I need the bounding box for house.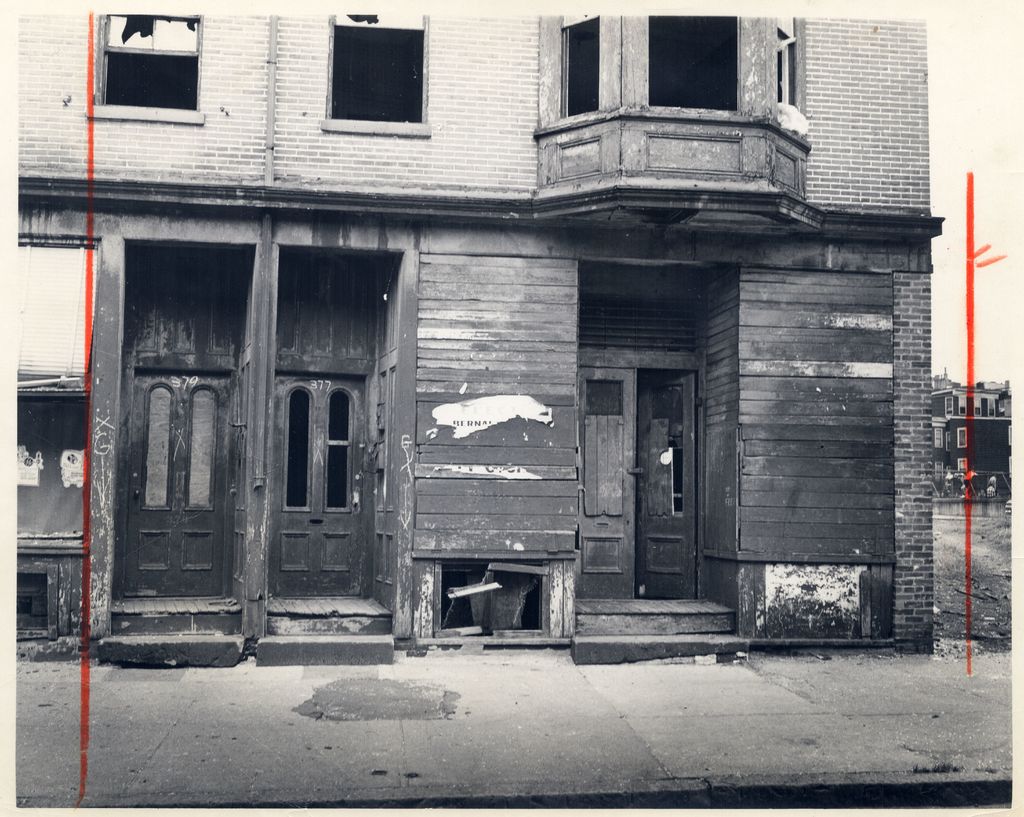
Here it is: x1=87, y1=0, x2=956, y2=692.
